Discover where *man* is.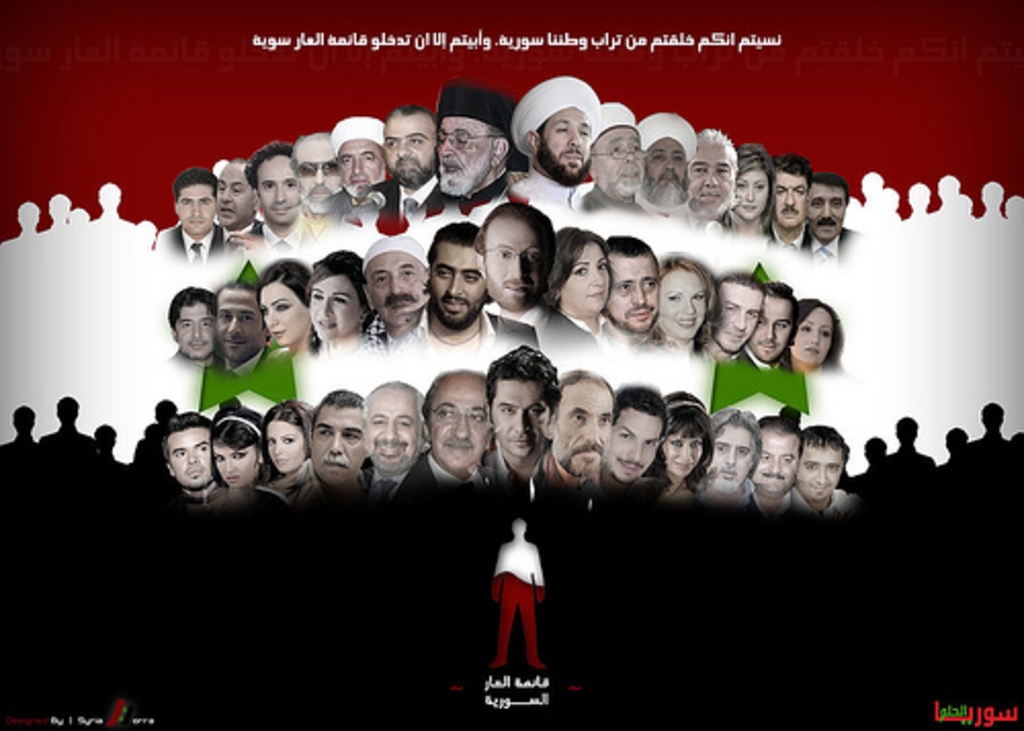
Discovered at (x1=700, y1=270, x2=768, y2=356).
